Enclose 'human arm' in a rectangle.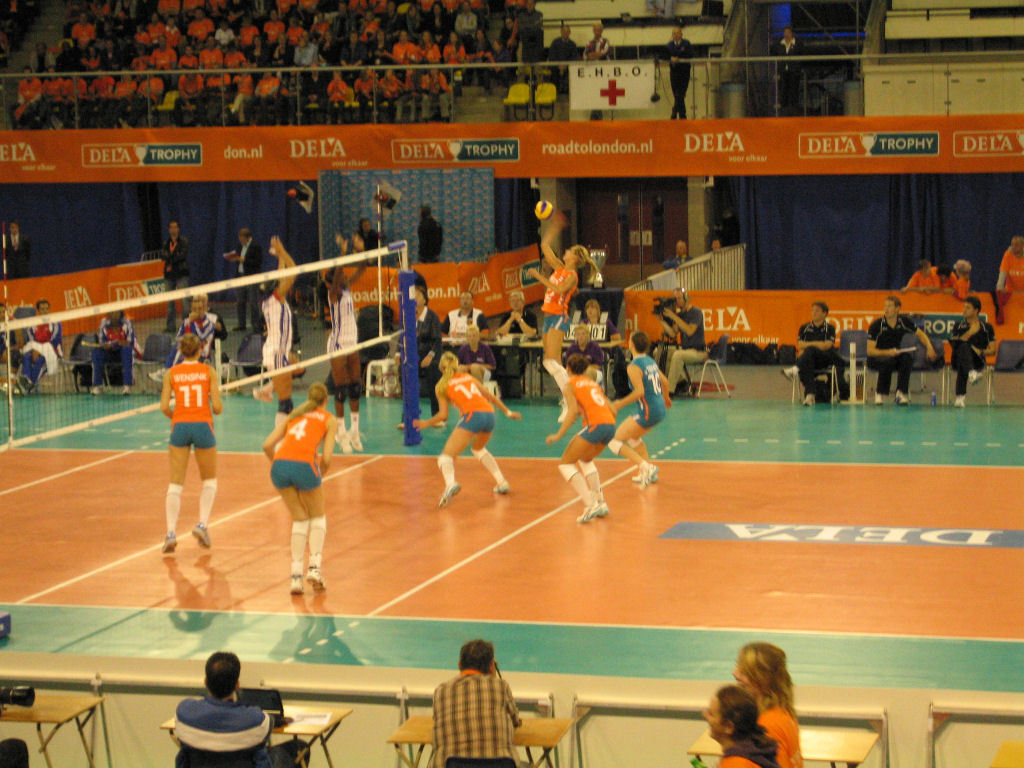
x1=866, y1=318, x2=903, y2=362.
